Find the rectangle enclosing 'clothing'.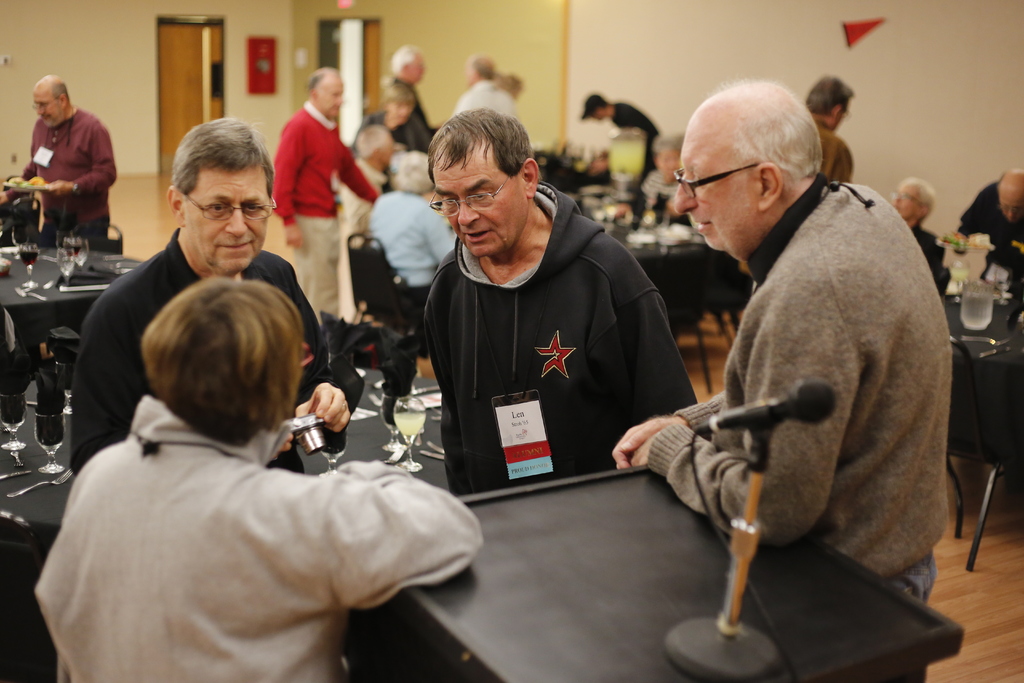
<bbox>270, 101, 382, 325</bbox>.
